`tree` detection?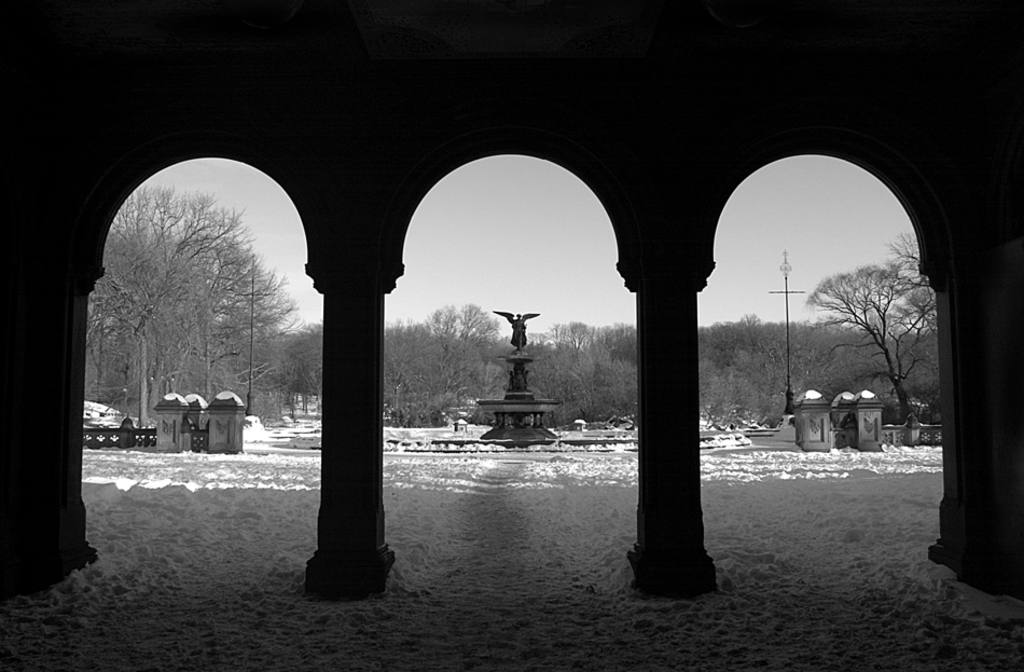
box=[799, 252, 940, 431]
